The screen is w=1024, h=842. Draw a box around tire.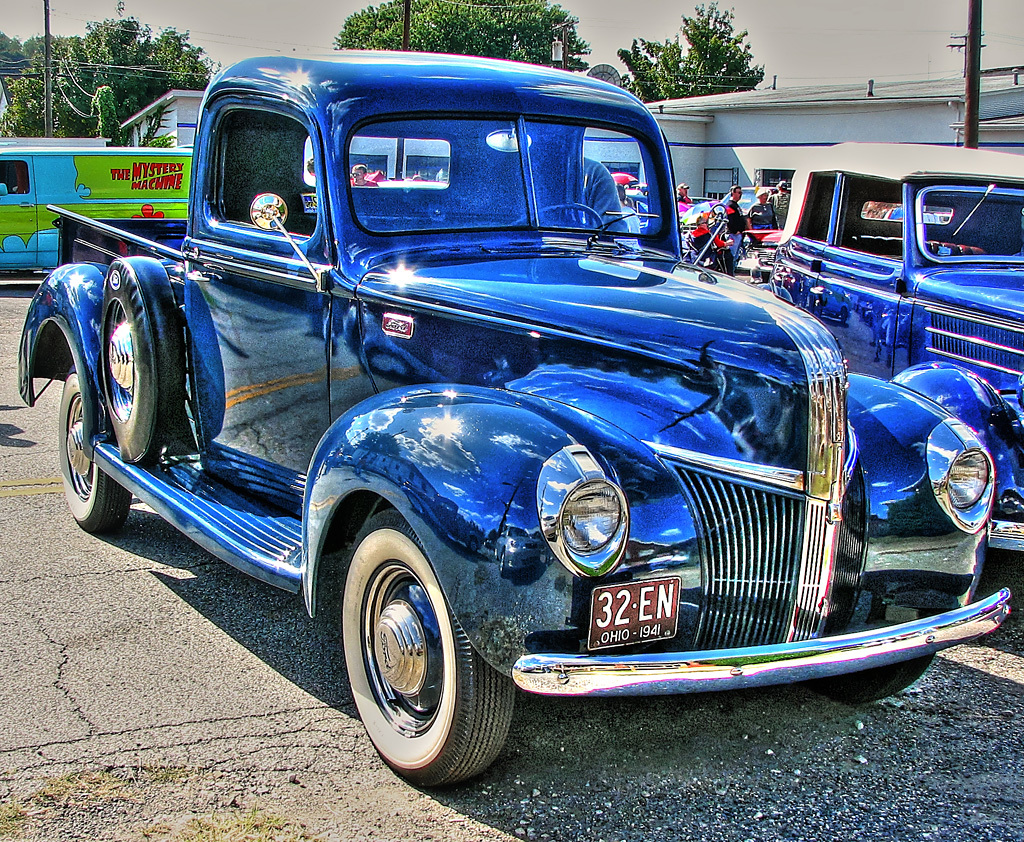
{"left": 56, "top": 371, "right": 131, "bottom": 524}.
